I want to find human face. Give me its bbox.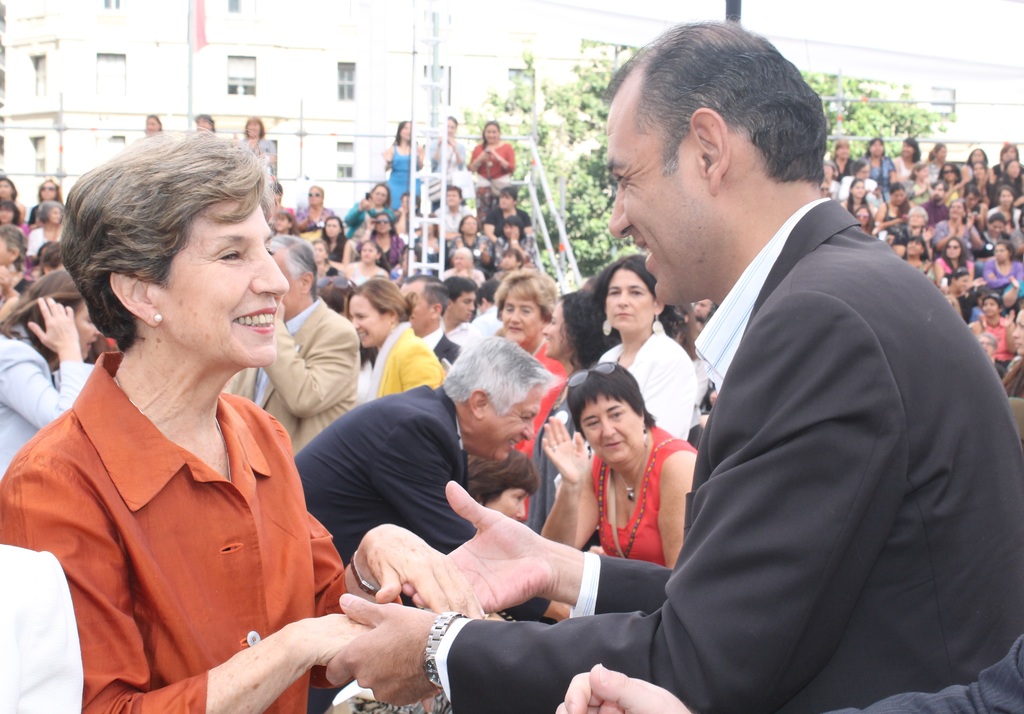
<box>983,296,1000,318</box>.
